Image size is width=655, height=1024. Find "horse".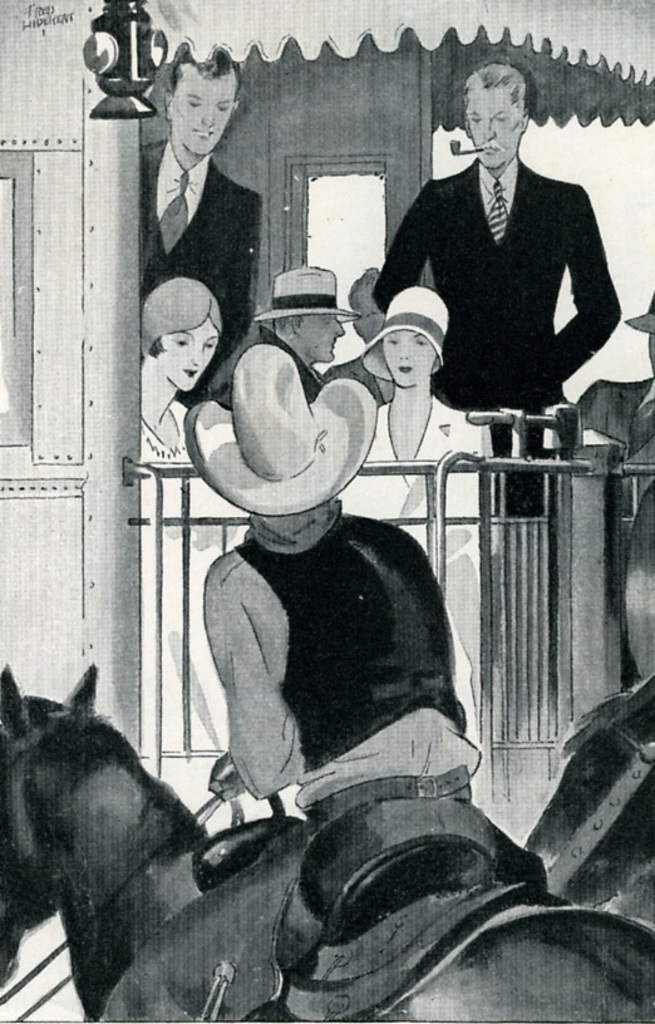
[left=0, top=663, right=654, bottom=1023].
